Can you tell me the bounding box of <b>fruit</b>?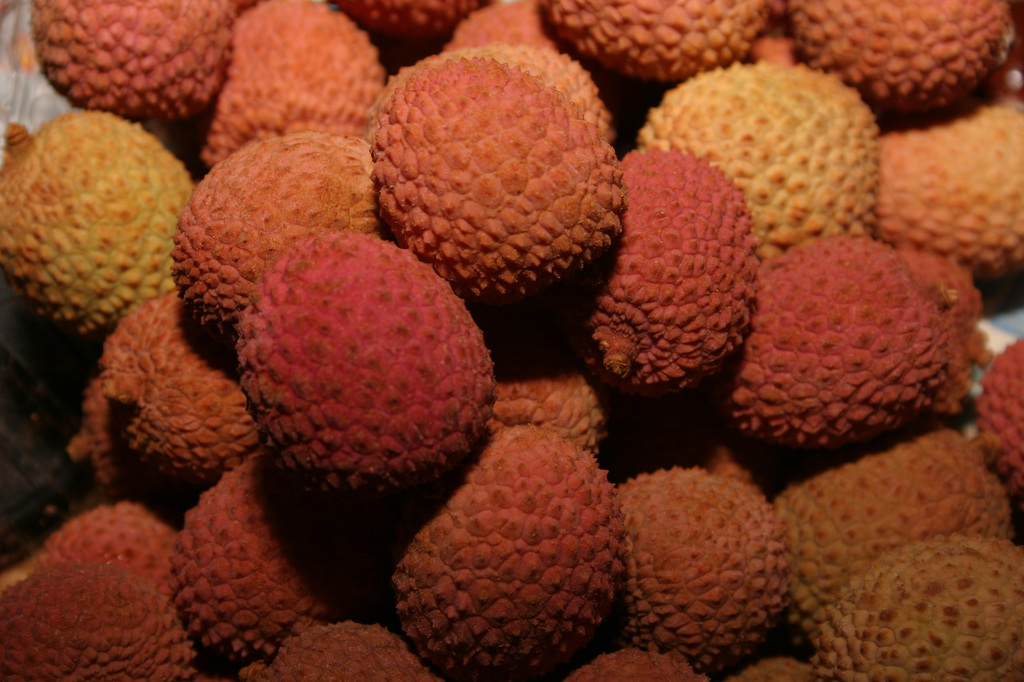
Rect(389, 24, 634, 304).
